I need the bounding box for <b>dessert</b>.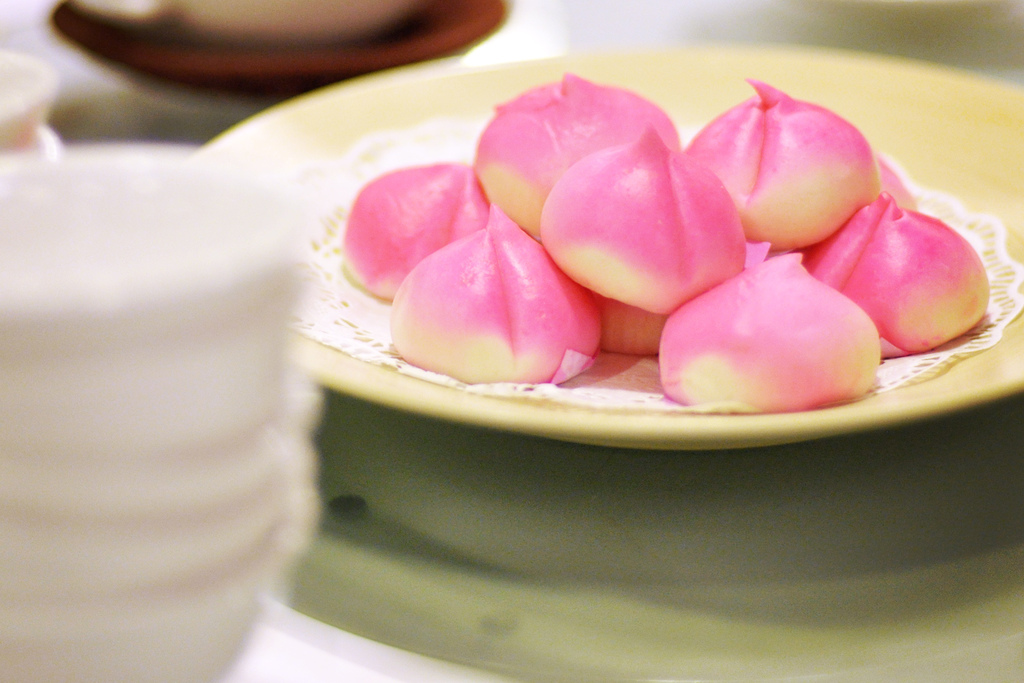
Here it is: locate(456, 65, 675, 231).
